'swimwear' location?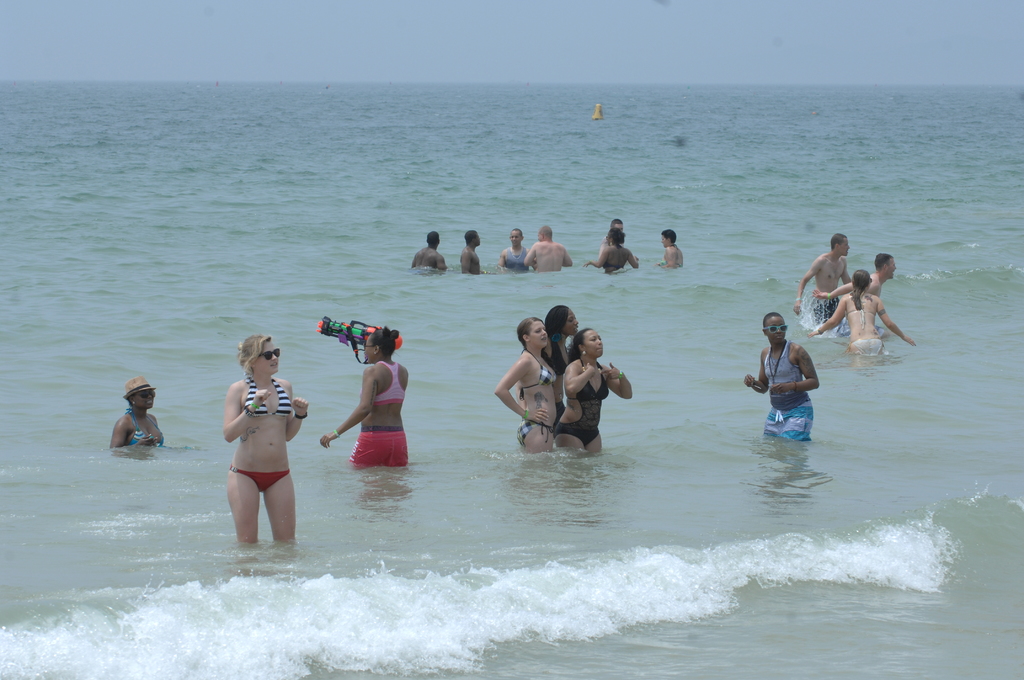
520, 348, 557, 398
